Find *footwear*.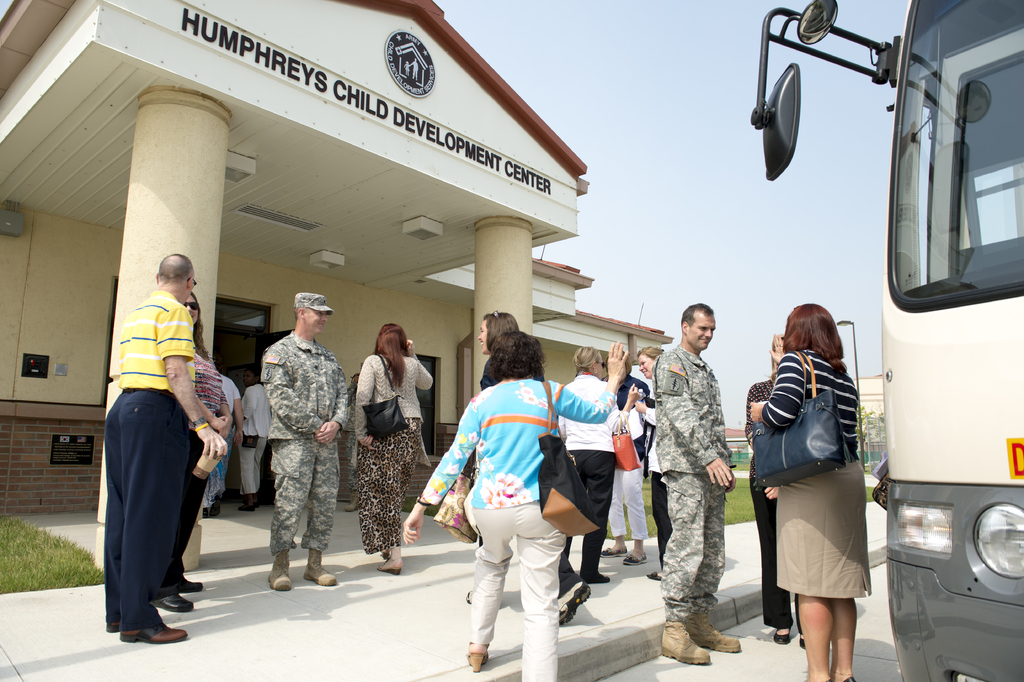
(left=688, top=613, right=742, bottom=651).
